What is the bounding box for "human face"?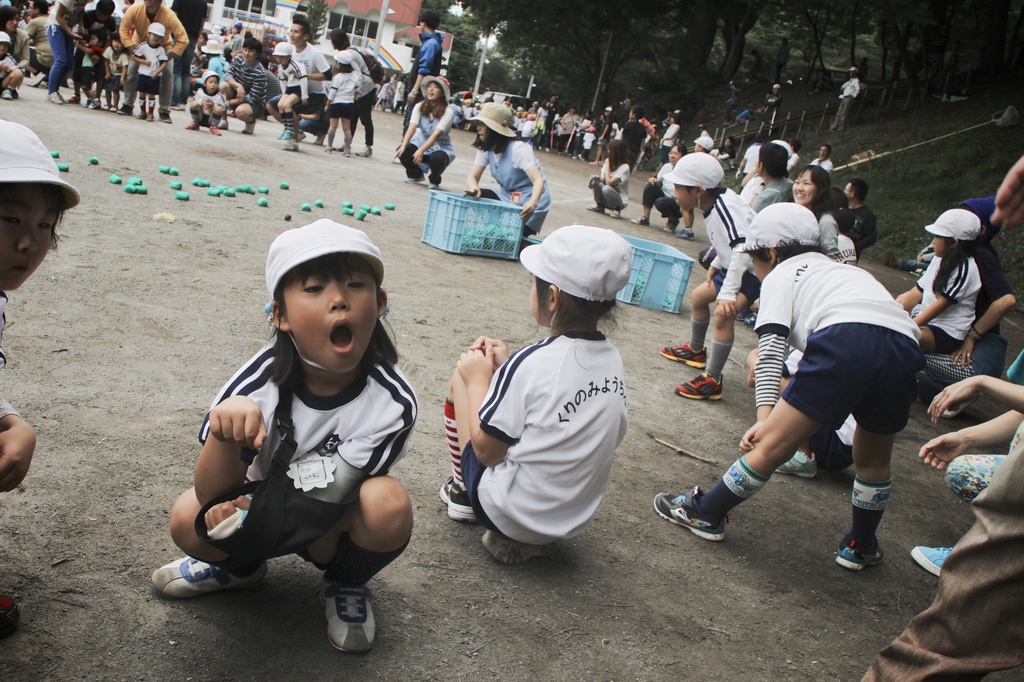
locate(474, 120, 488, 143).
